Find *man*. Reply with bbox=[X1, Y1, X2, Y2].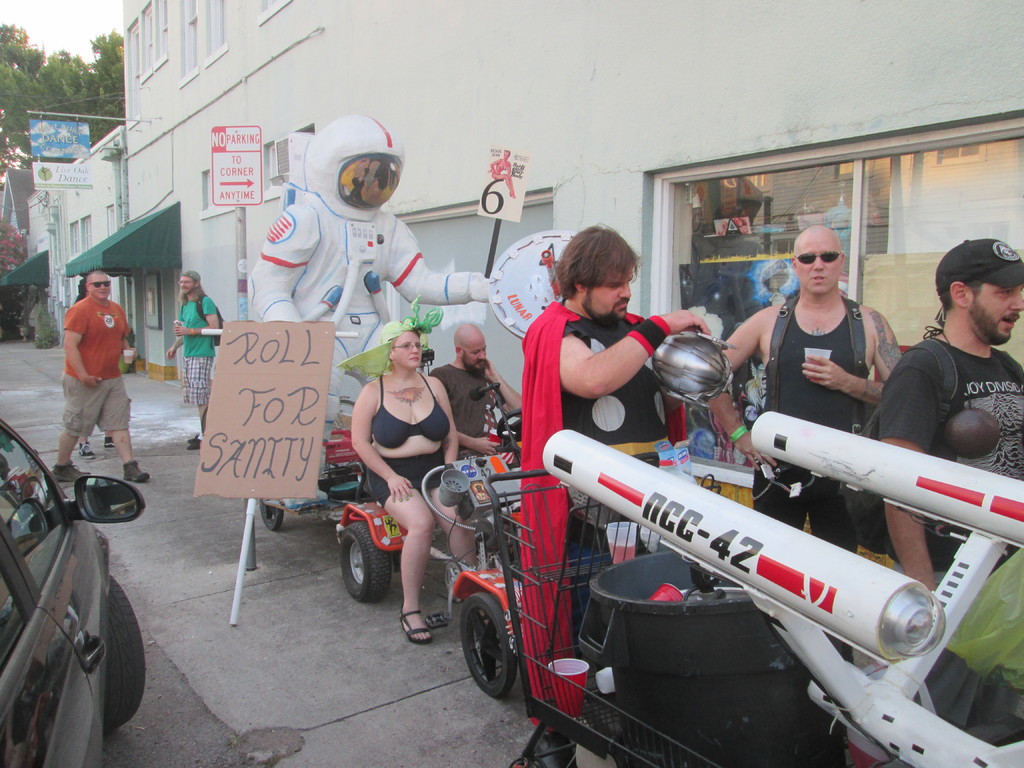
bbox=[877, 239, 1023, 590].
